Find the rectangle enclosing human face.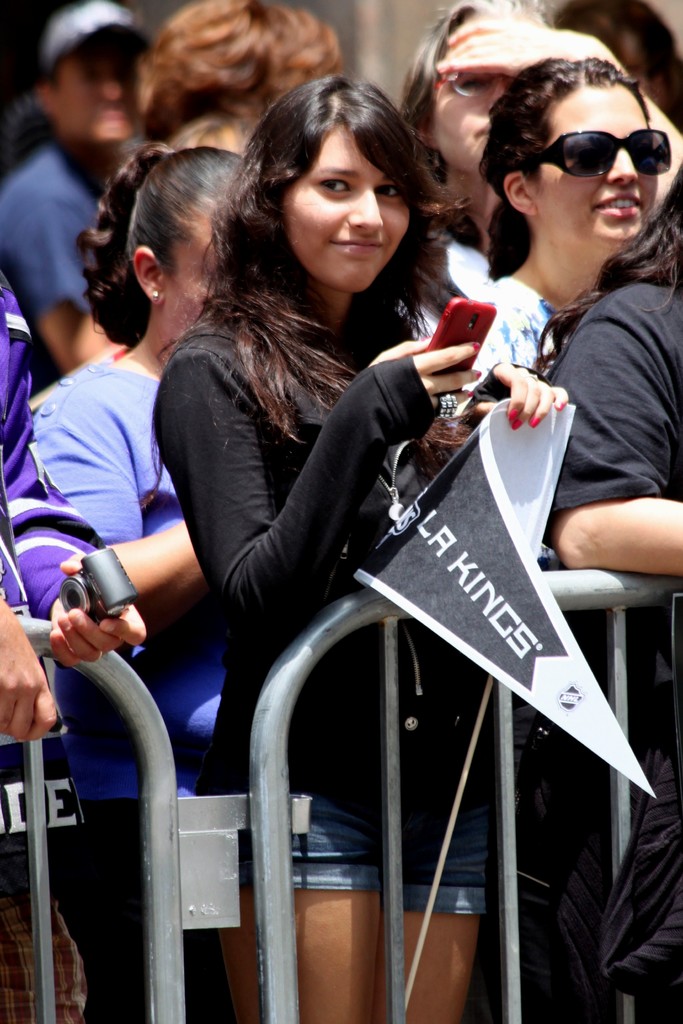
Rect(532, 82, 664, 253).
